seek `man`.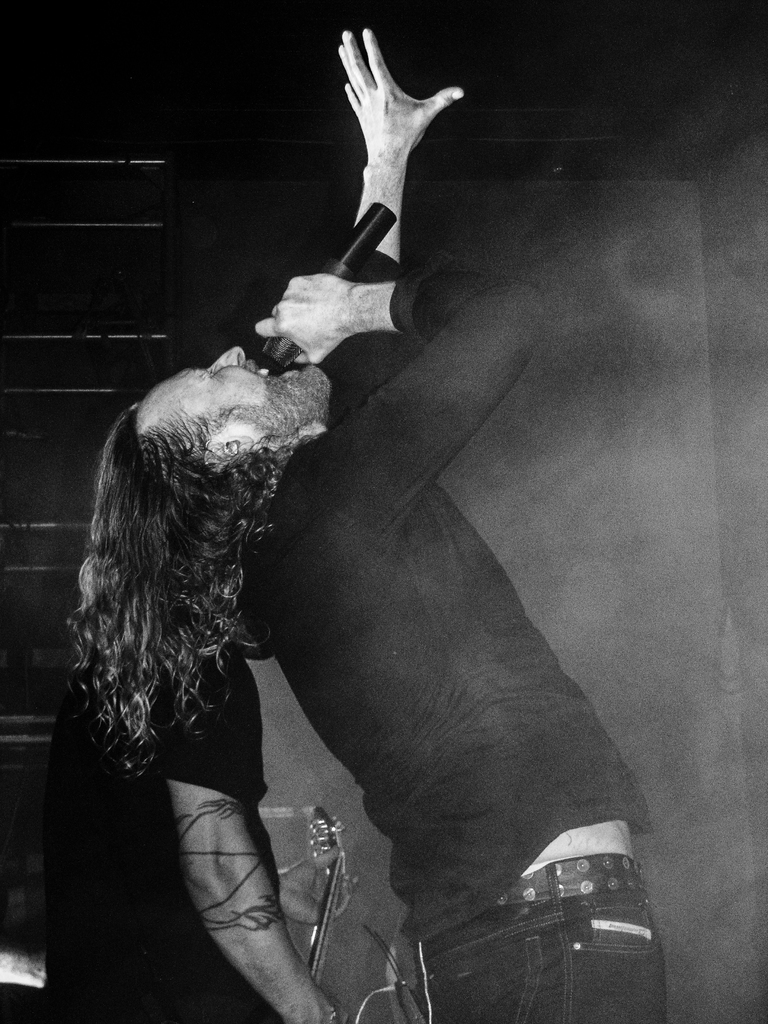
22 587 339 1023.
